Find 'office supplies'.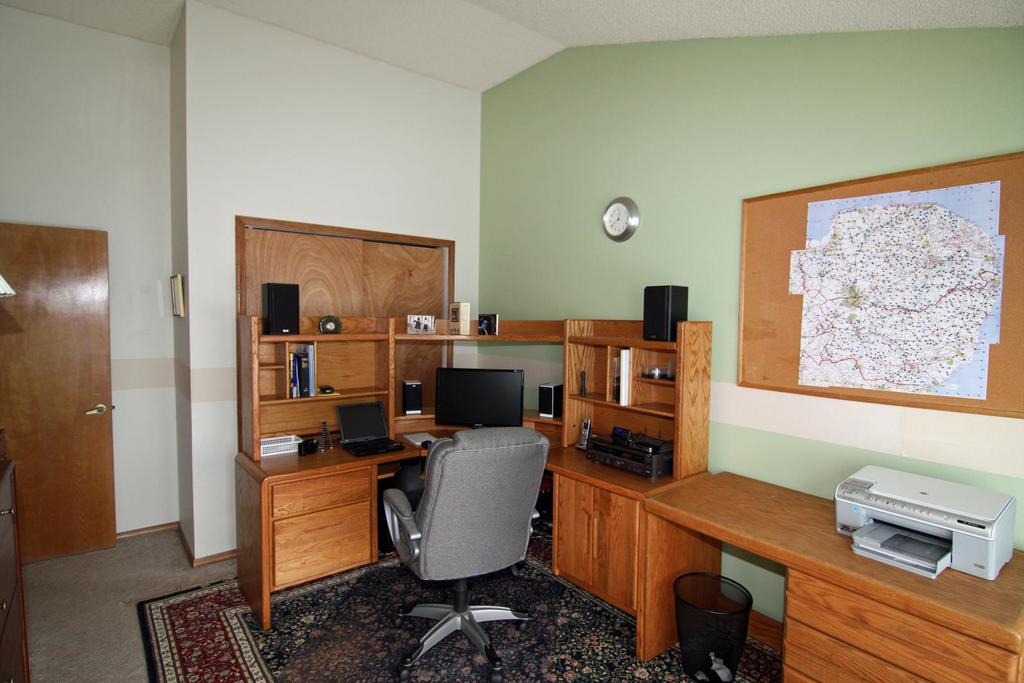
Rect(576, 417, 592, 454).
